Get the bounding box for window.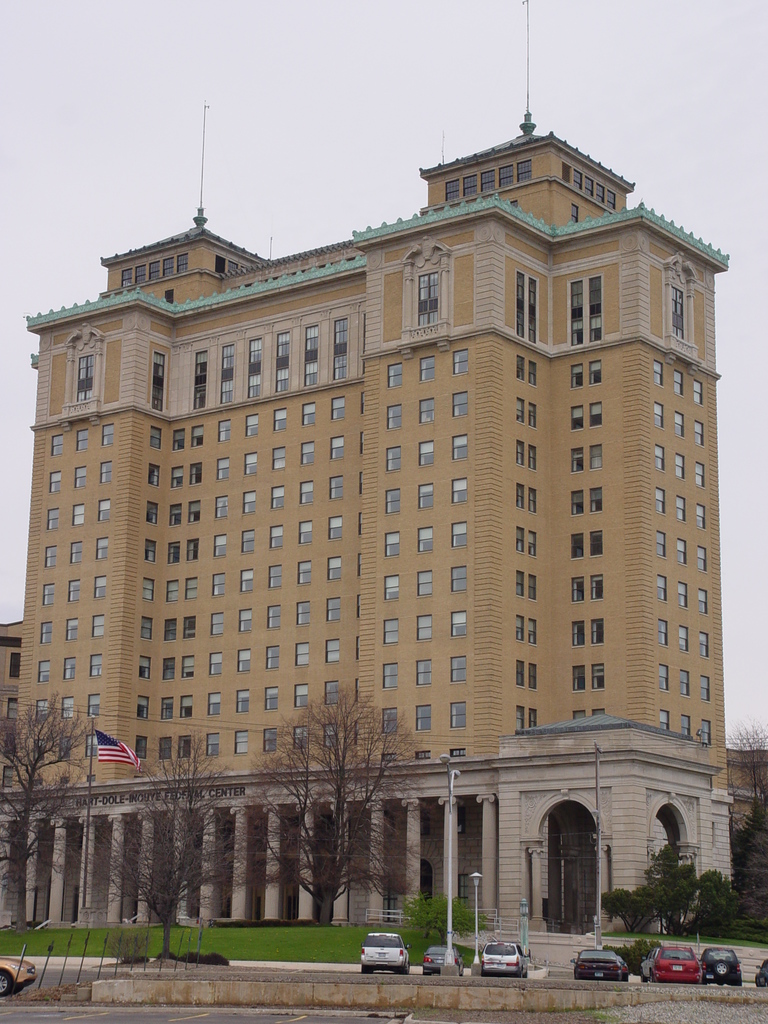
{"left": 676, "top": 579, "right": 687, "bottom": 607}.
